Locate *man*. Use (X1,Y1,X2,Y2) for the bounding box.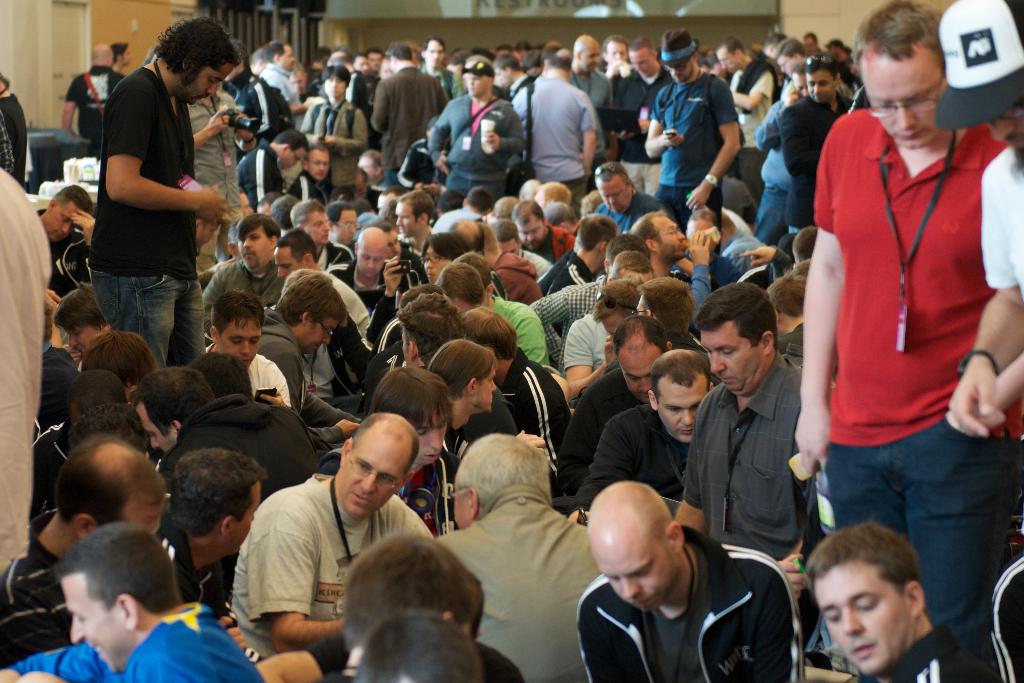
(619,30,678,158).
